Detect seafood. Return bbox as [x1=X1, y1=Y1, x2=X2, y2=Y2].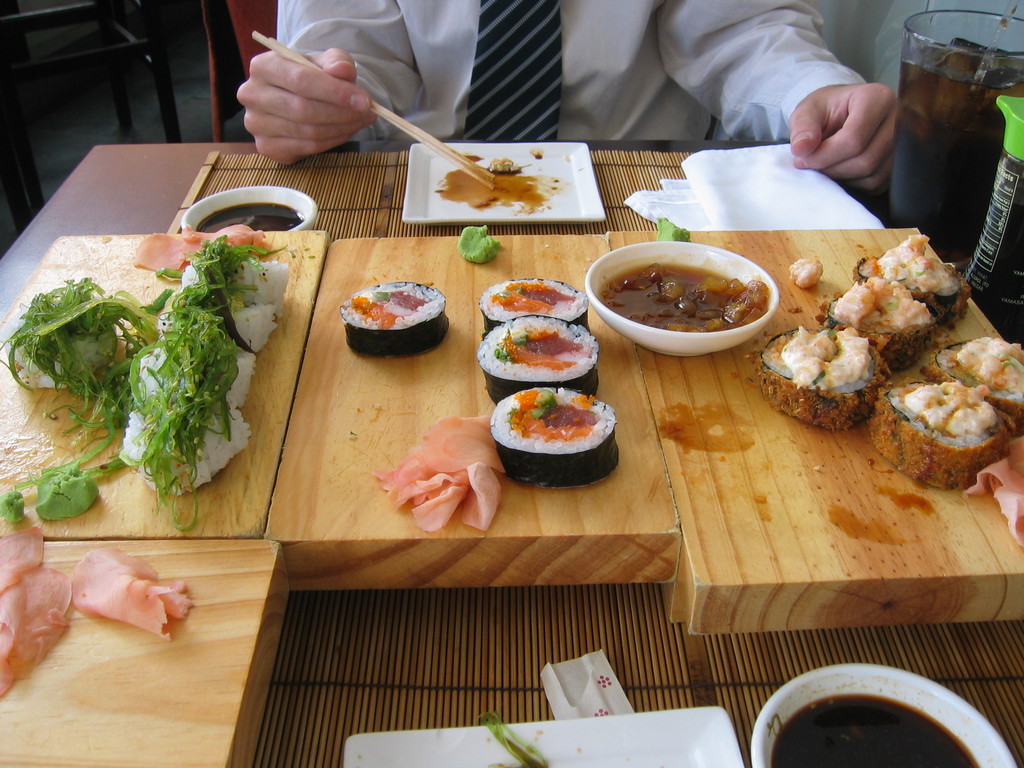
[x1=599, y1=260, x2=764, y2=333].
